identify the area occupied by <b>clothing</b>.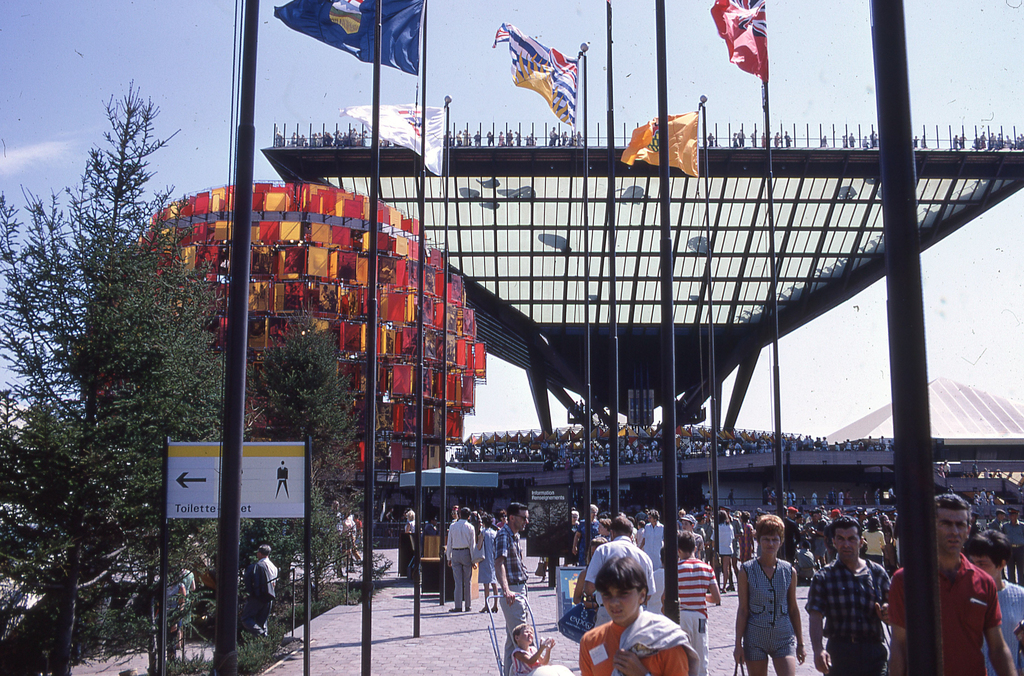
Area: [861,527,887,567].
